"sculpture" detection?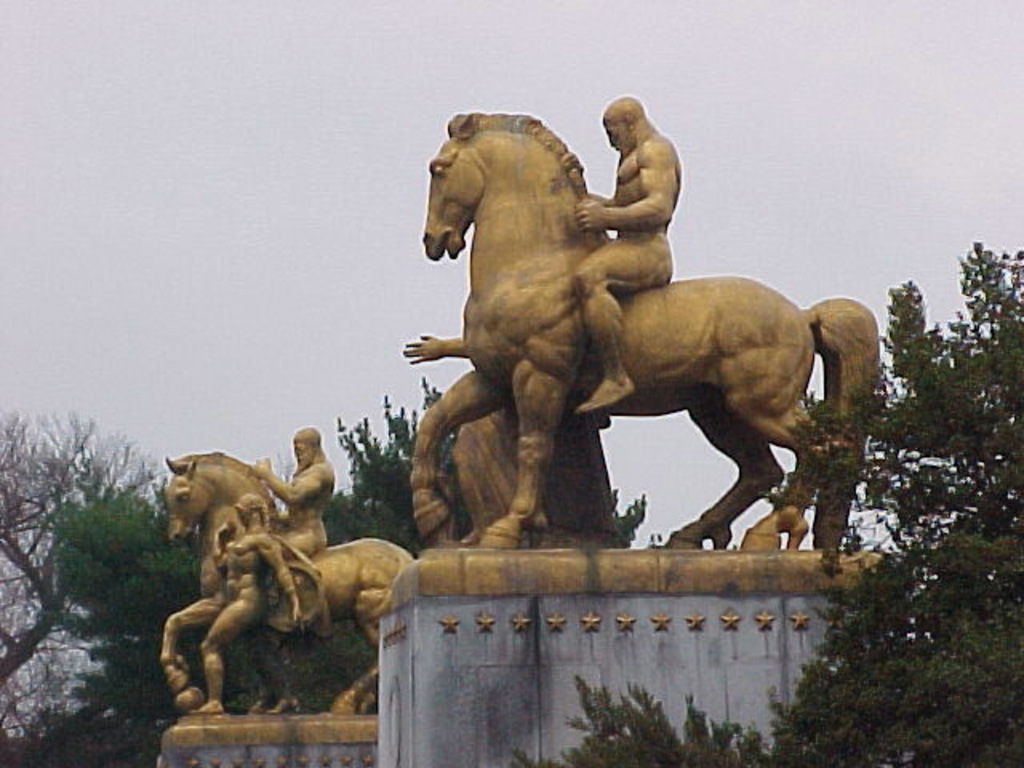
rect(395, 101, 866, 594)
